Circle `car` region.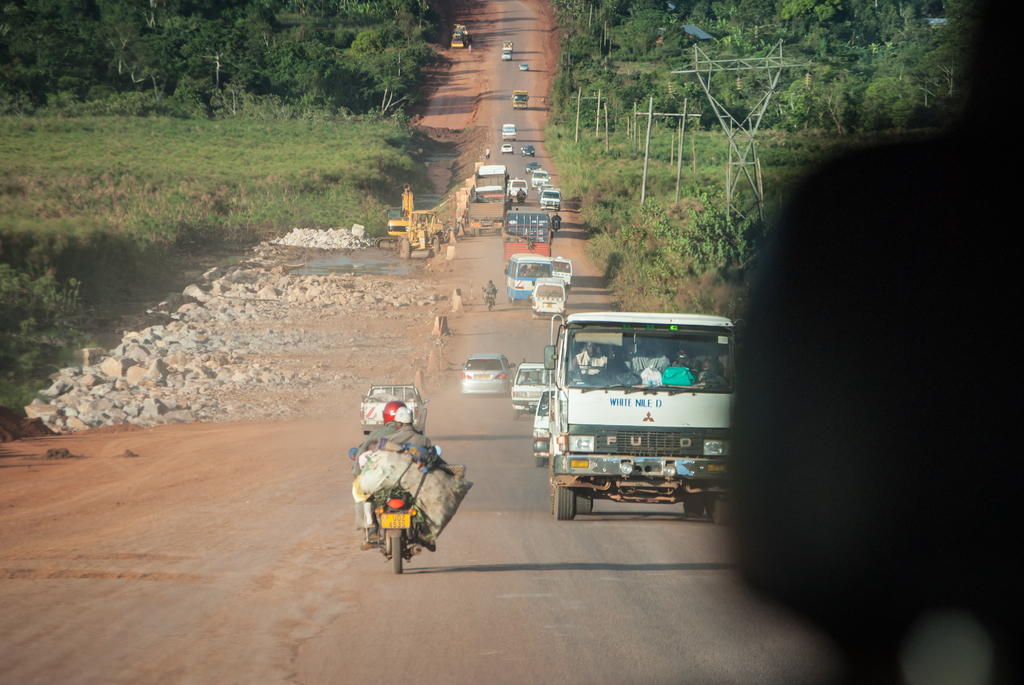
Region: box(525, 162, 541, 175).
